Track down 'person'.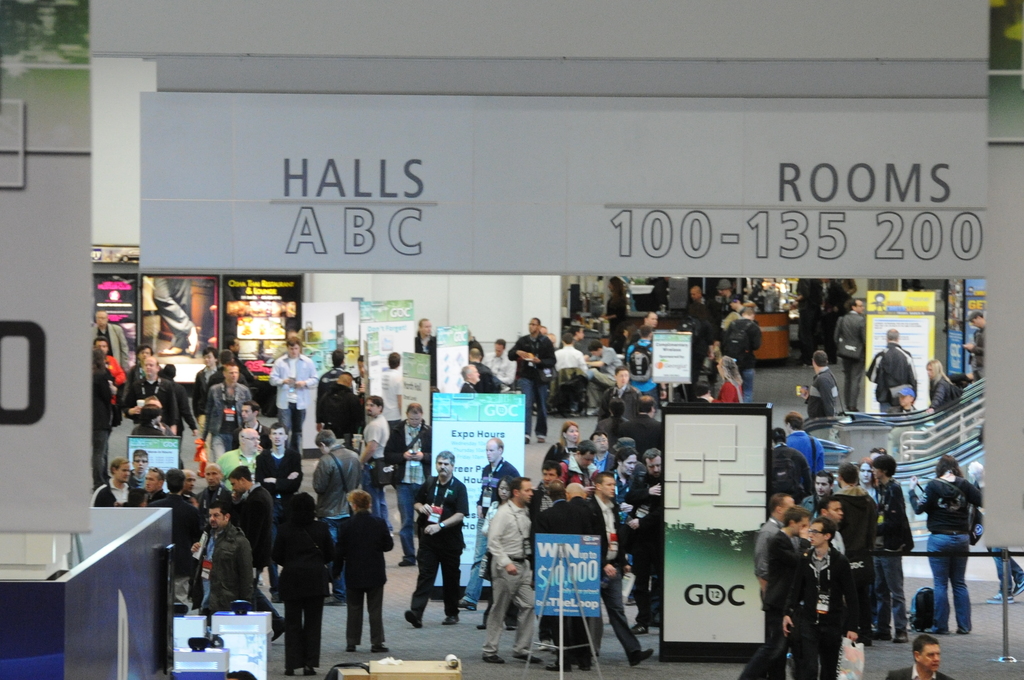
Tracked to (628, 326, 660, 407).
